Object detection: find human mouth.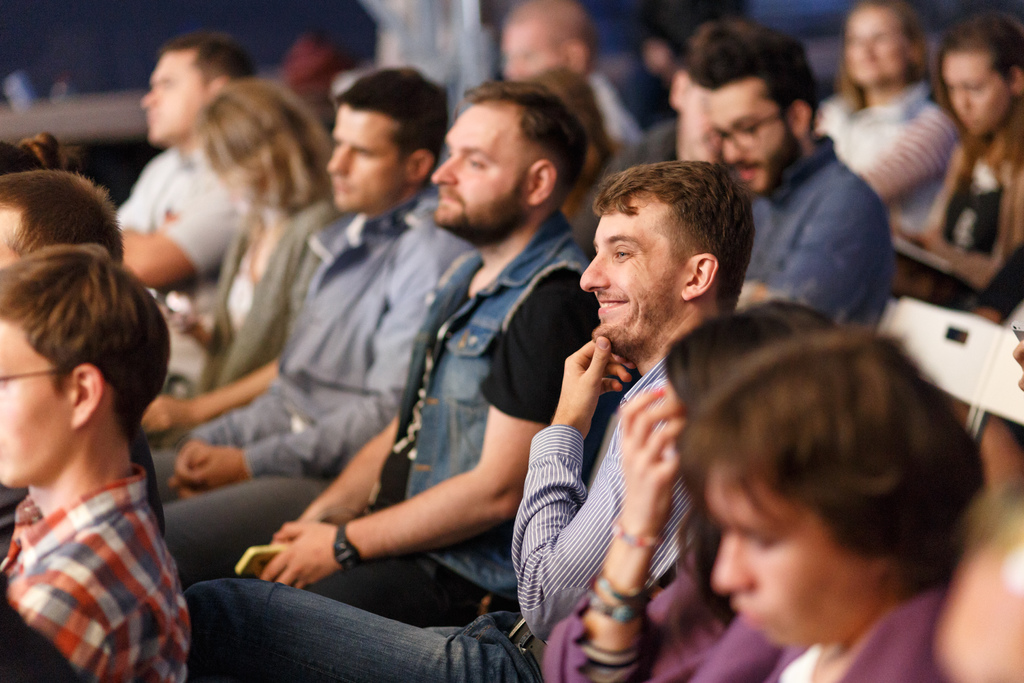
[592, 293, 630, 322].
